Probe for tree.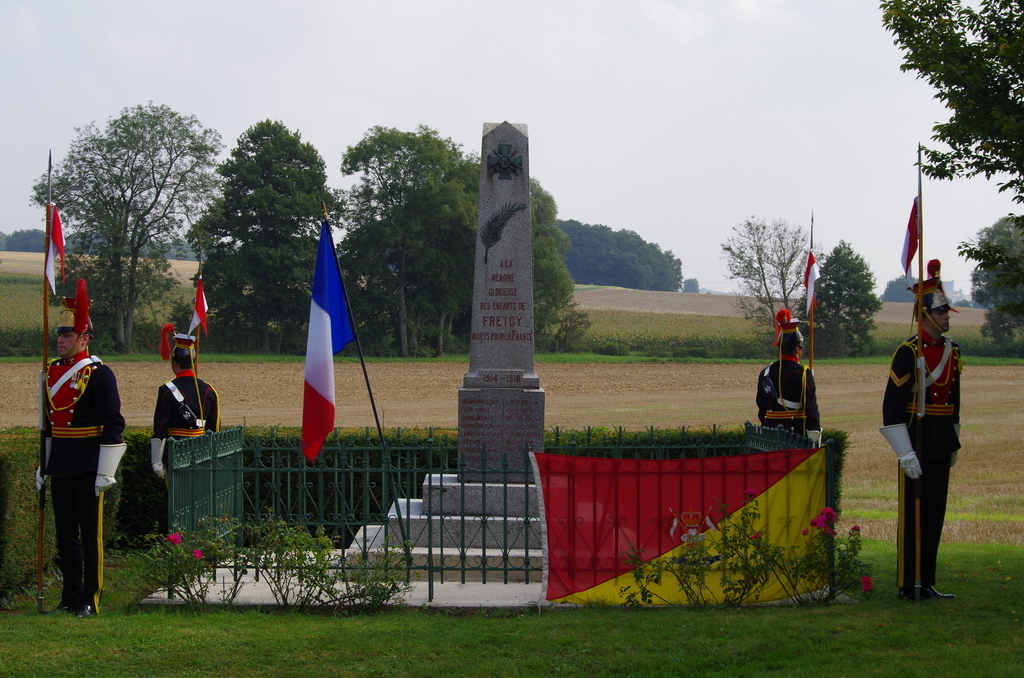
Probe result: x1=966, y1=216, x2=1023, y2=346.
